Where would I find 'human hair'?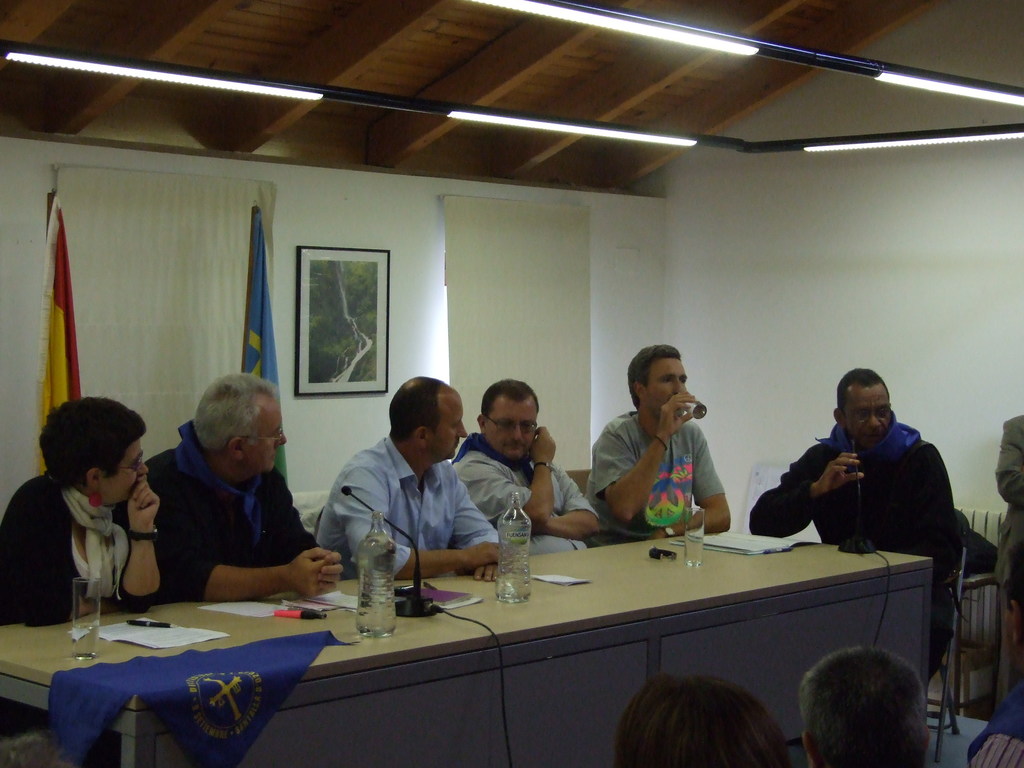
At crop(481, 380, 540, 426).
